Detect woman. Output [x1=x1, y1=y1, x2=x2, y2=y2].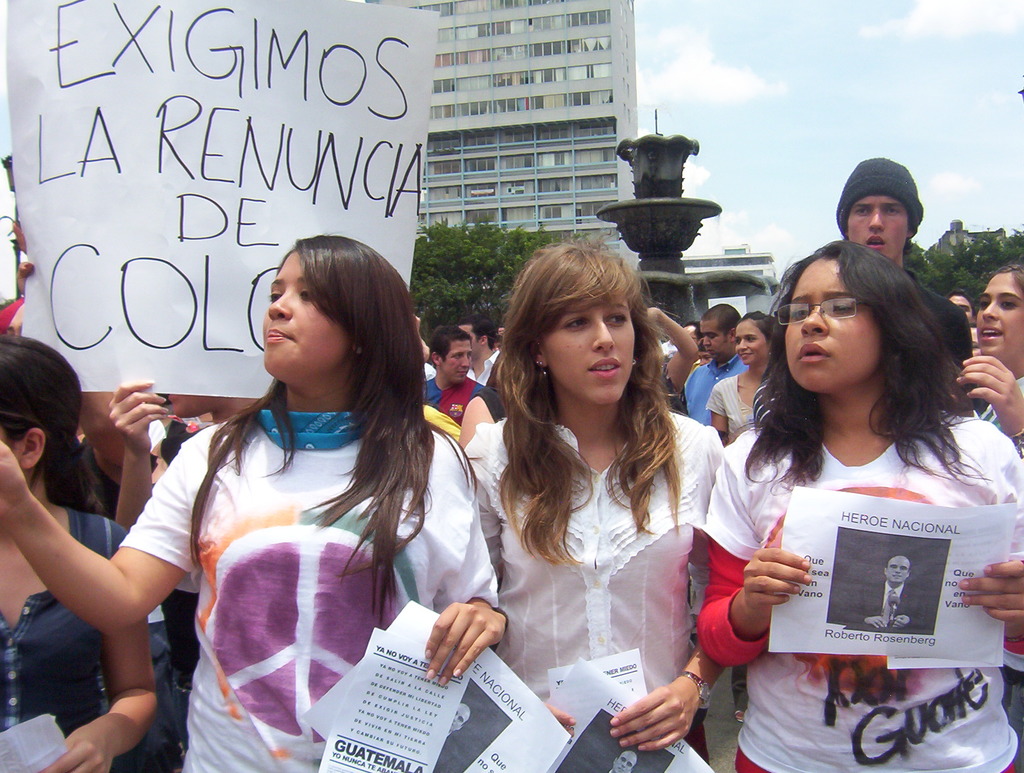
[x1=702, y1=308, x2=786, y2=444].
